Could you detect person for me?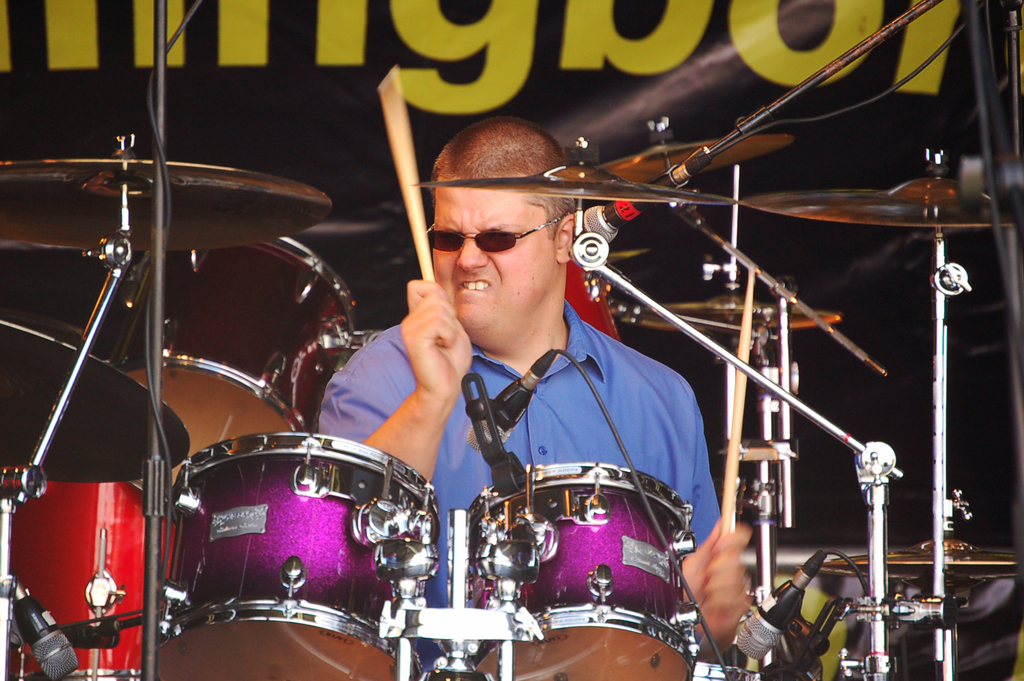
Detection result: [x1=319, y1=112, x2=753, y2=680].
